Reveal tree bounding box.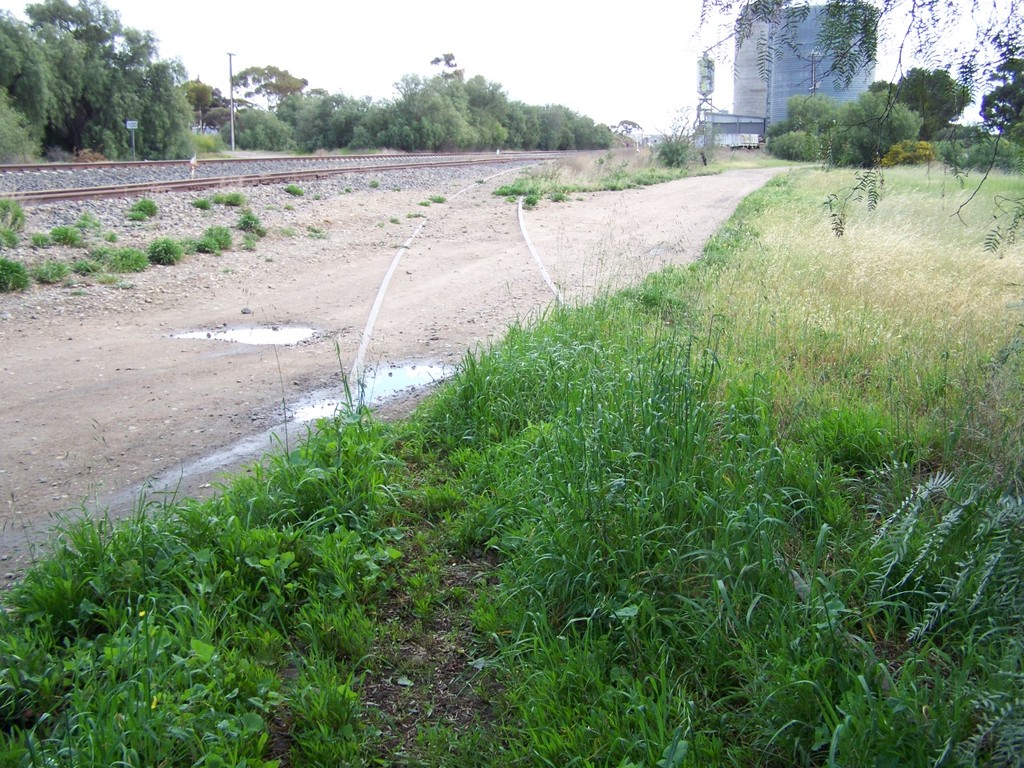
Revealed: (left=234, top=64, right=310, bottom=117).
